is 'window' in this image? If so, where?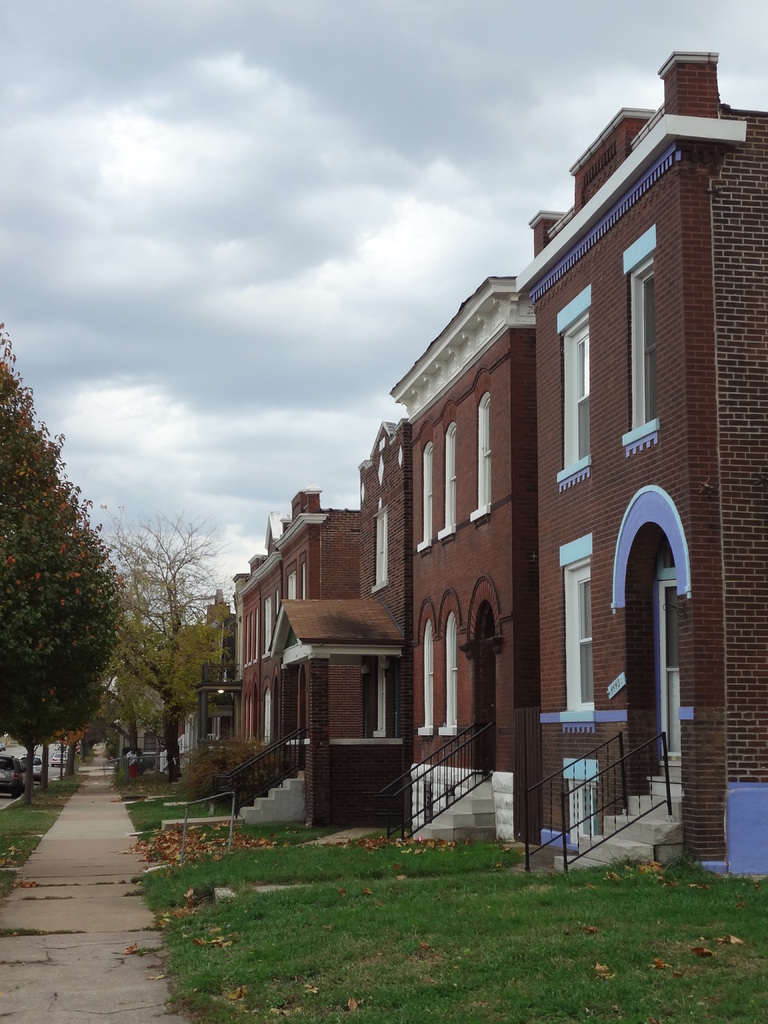
Yes, at [413, 438, 429, 548].
